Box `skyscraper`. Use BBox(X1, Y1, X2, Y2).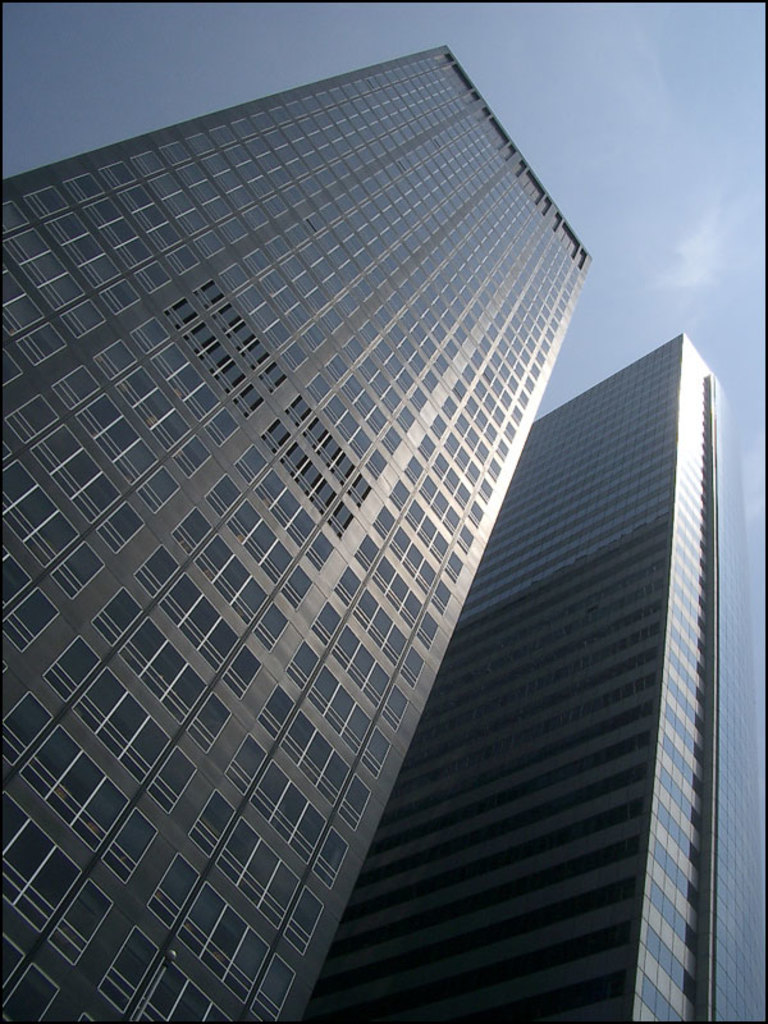
BBox(296, 333, 767, 1023).
